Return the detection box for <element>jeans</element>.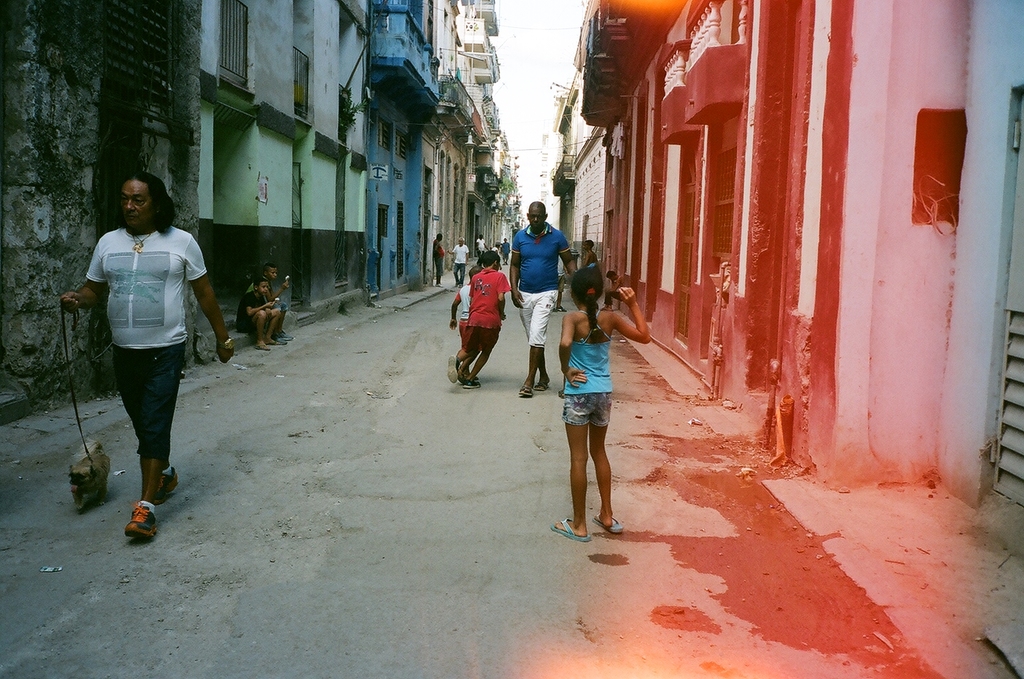
<box>113,335,183,456</box>.
